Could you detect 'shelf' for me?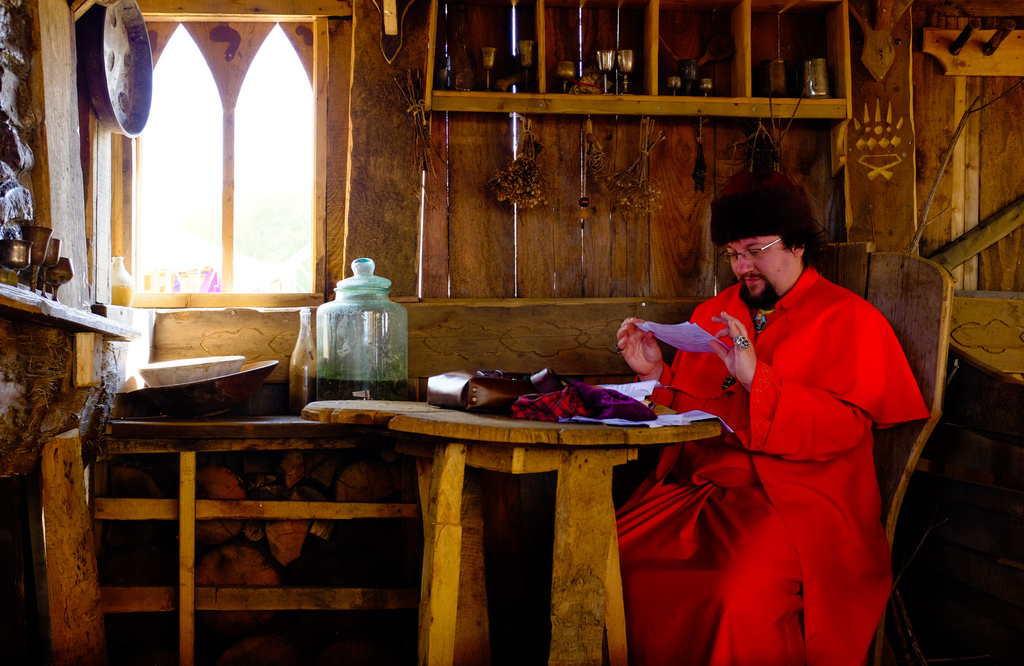
Detection result: crop(662, 0, 750, 98).
